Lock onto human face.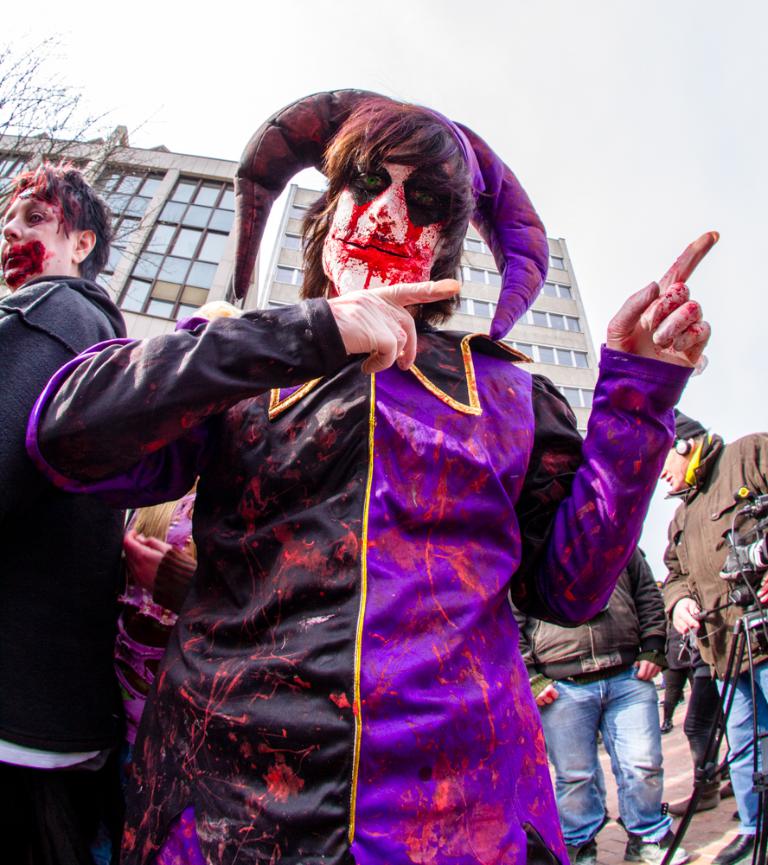
Locked: pyautogui.locateOnScreen(658, 445, 686, 490).
